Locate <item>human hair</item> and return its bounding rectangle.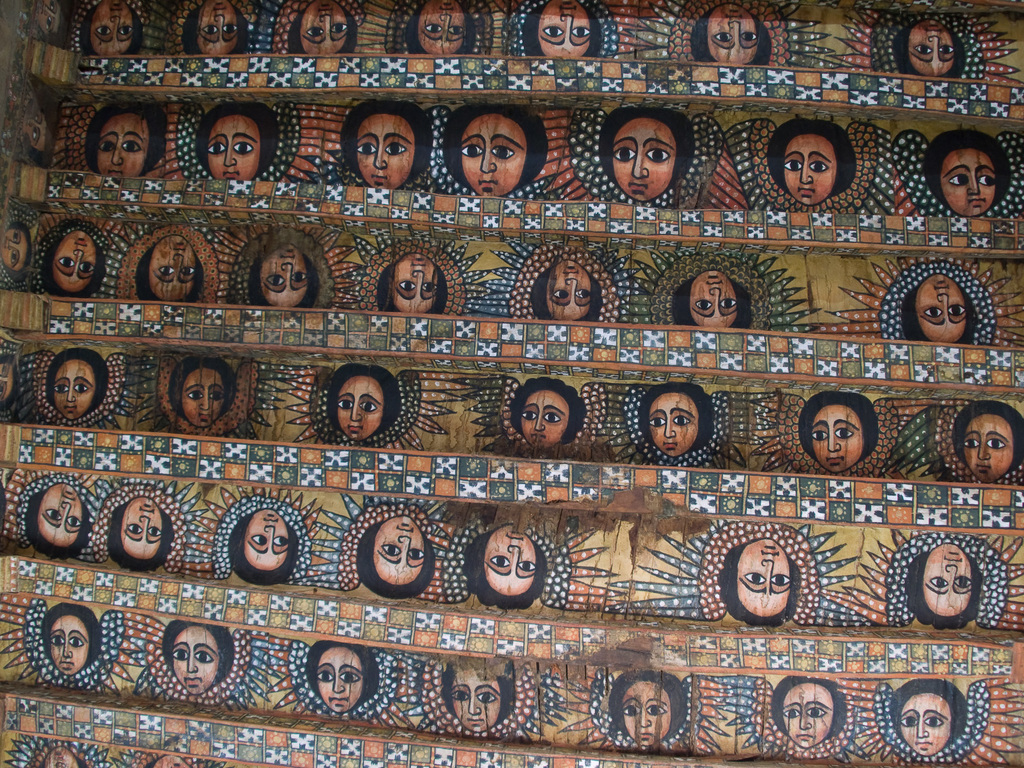
bbox=(639, 381, 718, 454).
